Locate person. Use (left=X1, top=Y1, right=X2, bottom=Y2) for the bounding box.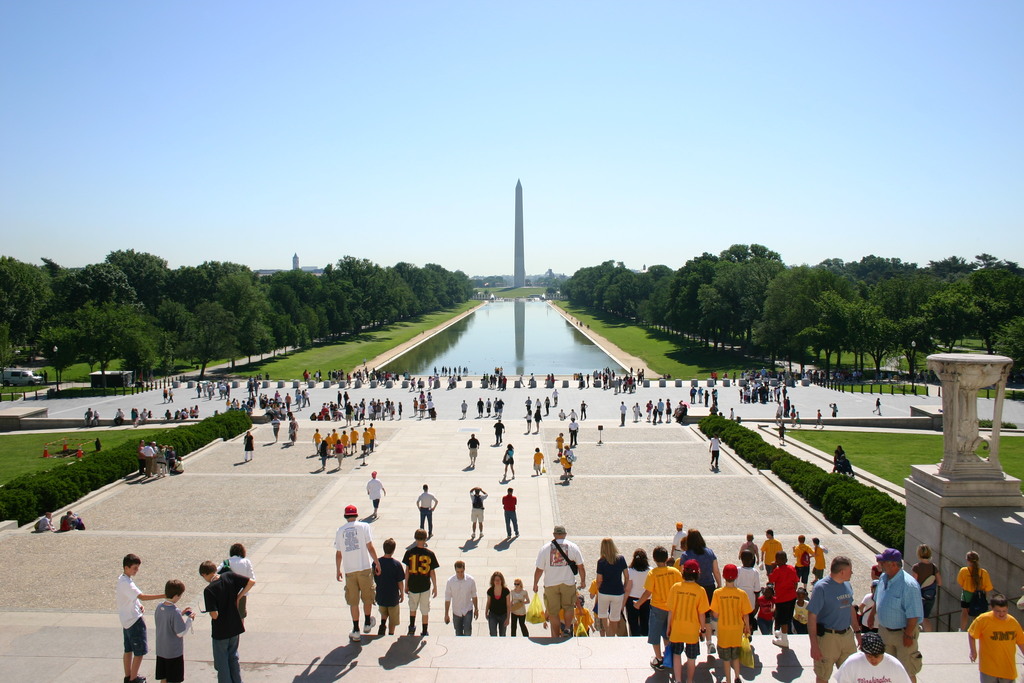
(left=968, top=597, right=1023, bottom=682).
